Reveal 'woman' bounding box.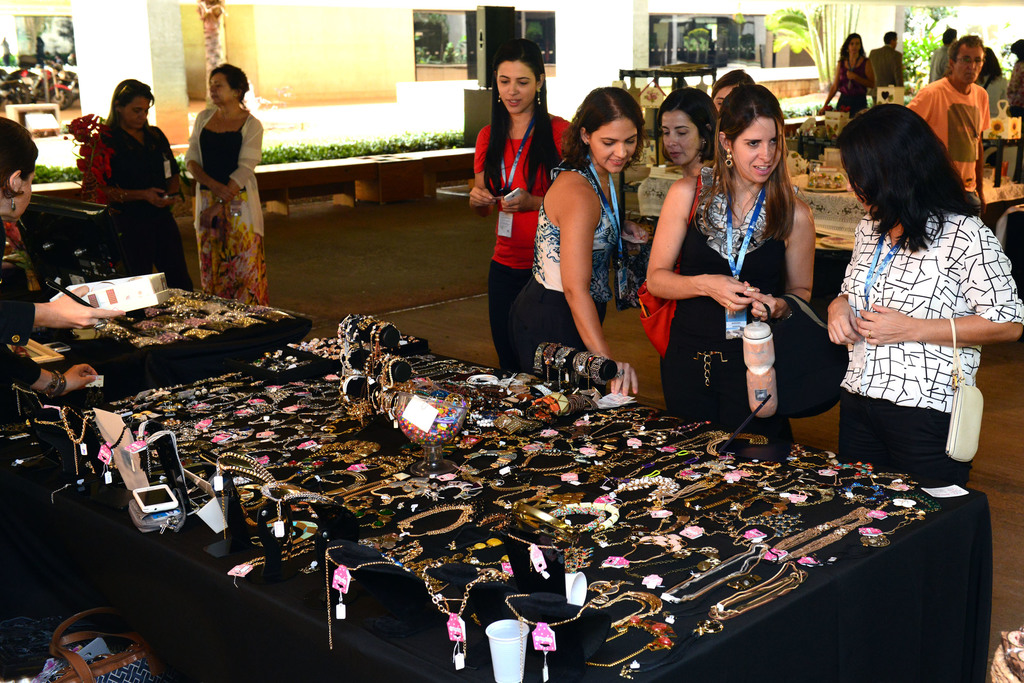
Revealed: (x1=505, y1=84, x2=652, y2=400).
